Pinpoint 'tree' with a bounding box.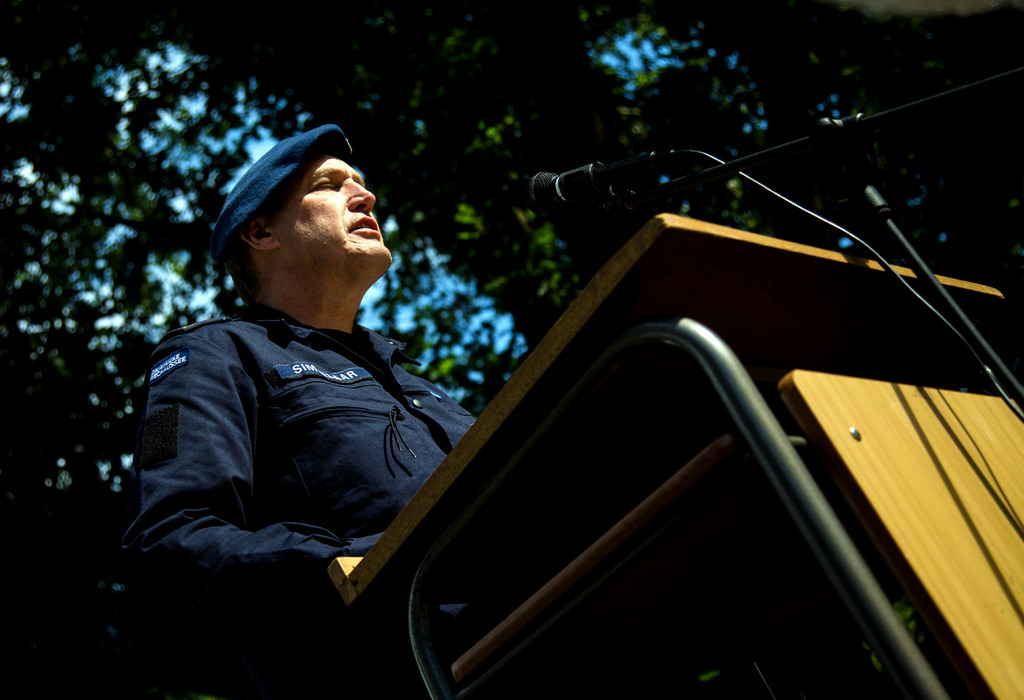
404, 0, 741, 406.
